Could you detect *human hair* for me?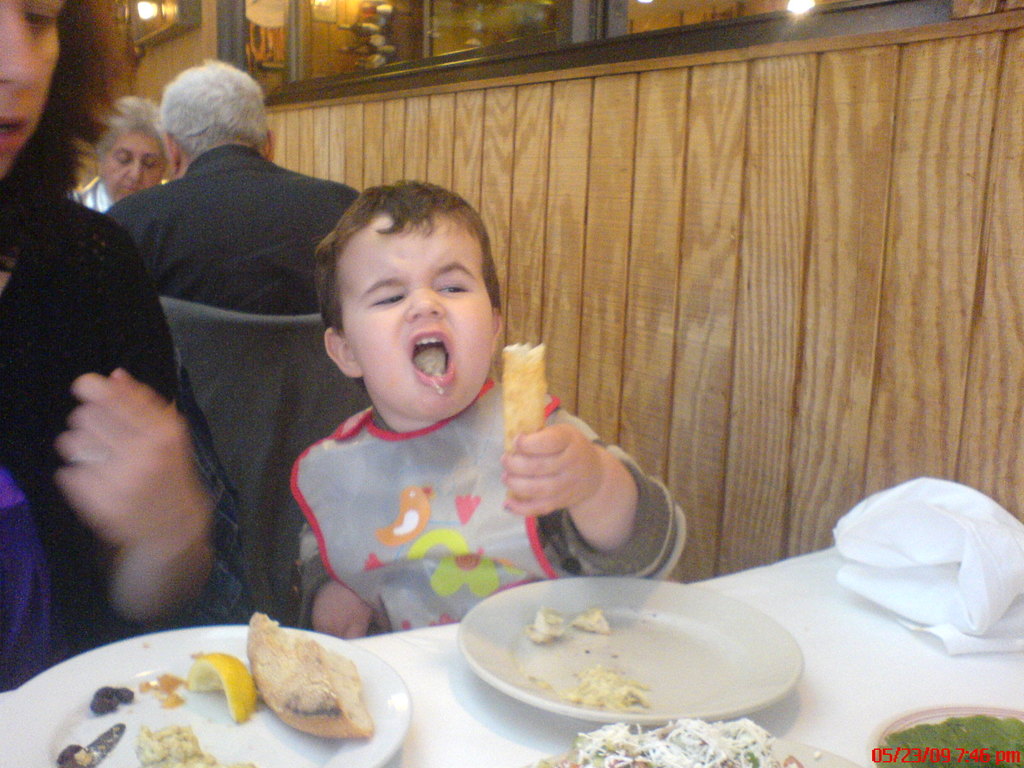
Detection result: locate(46, 0, 138, 214).
